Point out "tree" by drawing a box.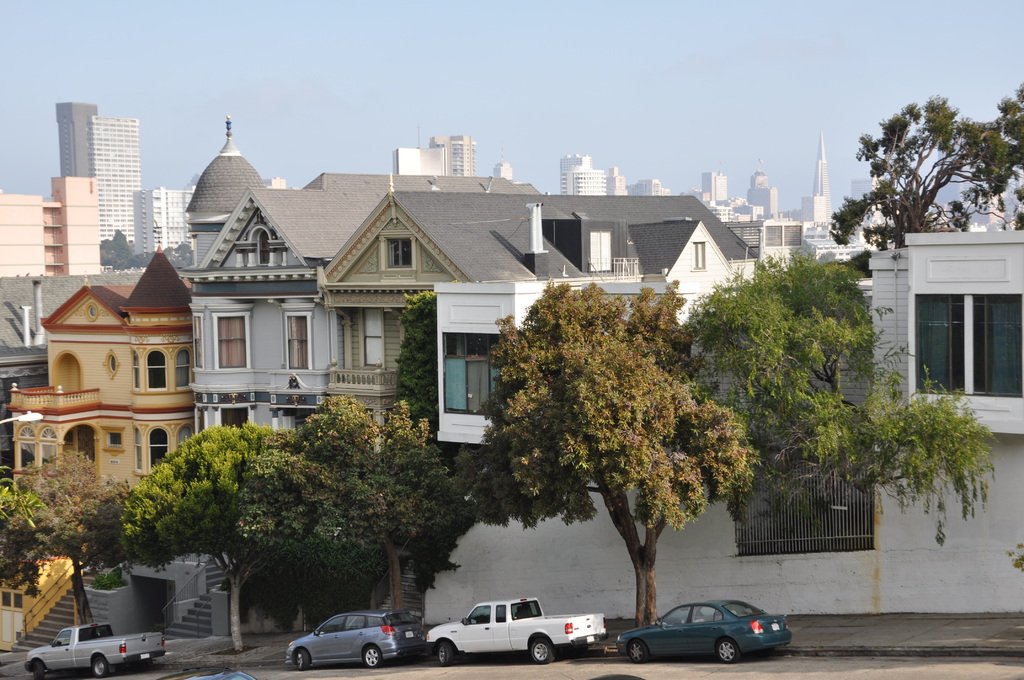
(824,84,1023,249).
